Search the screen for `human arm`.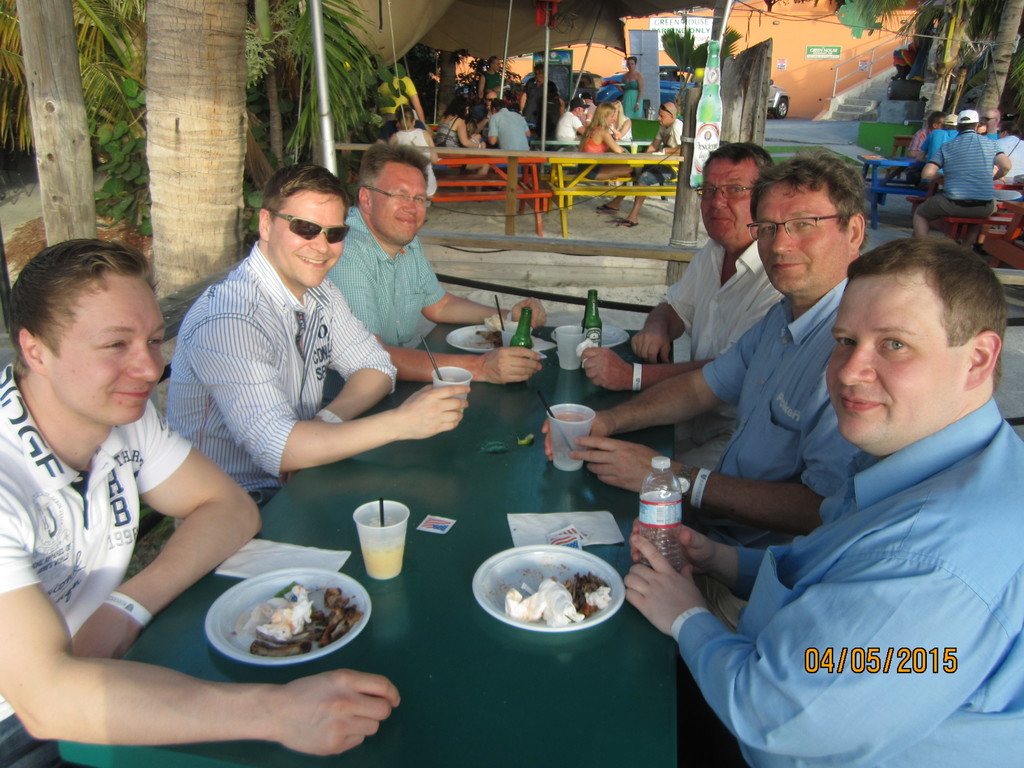
Found at (left=573, top=351, right=705, bottom=388).
